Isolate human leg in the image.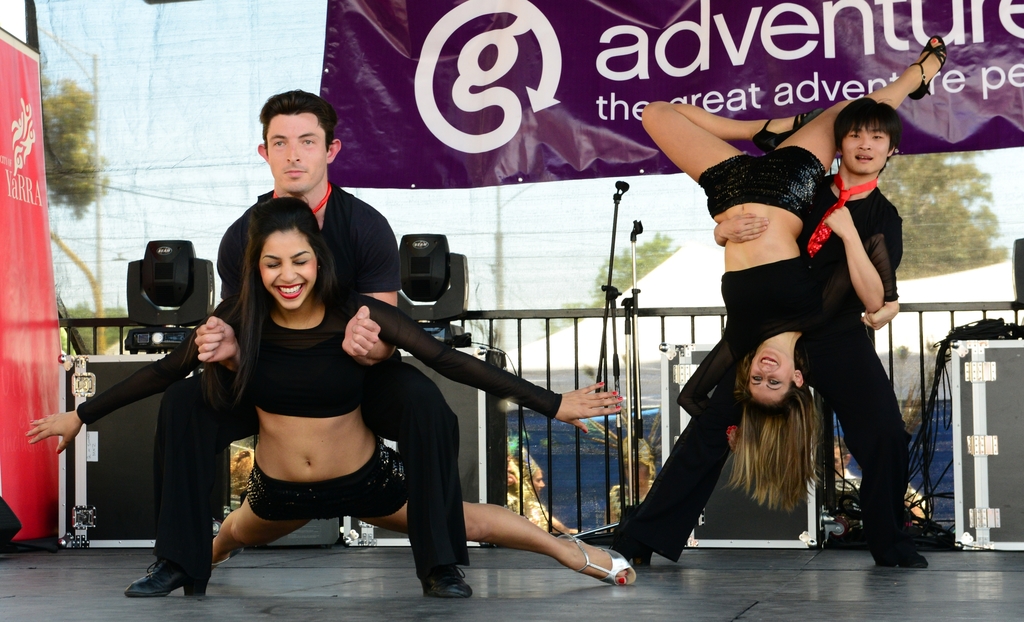
Isolated region: <bbox>642, 100, 817, 174</bbox>.
